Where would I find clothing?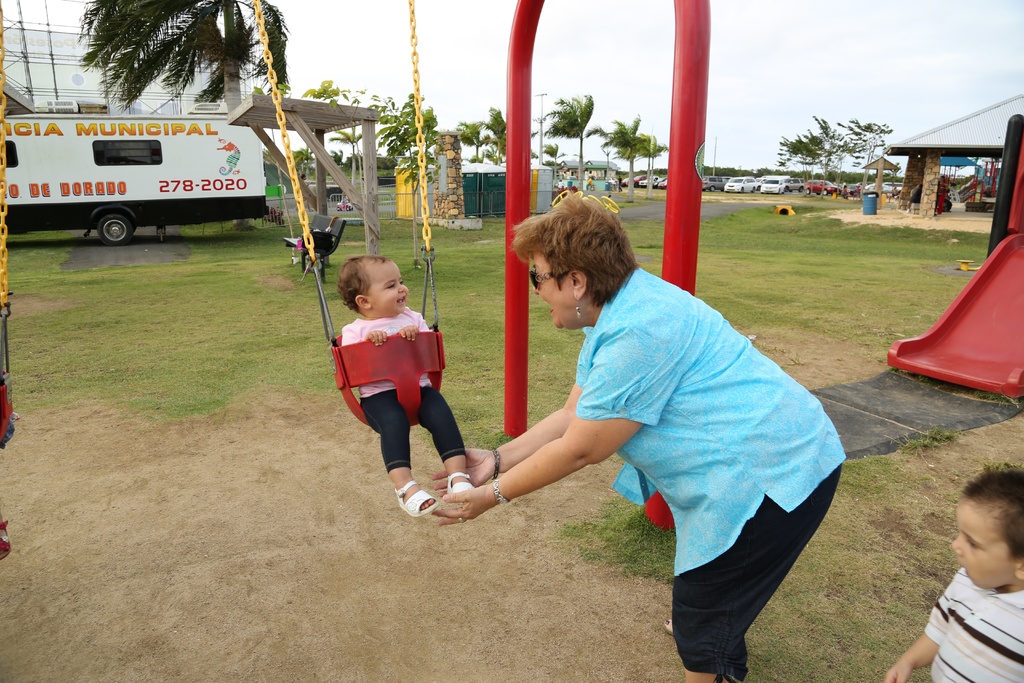
At select_region(940, 182, 947, 215).
